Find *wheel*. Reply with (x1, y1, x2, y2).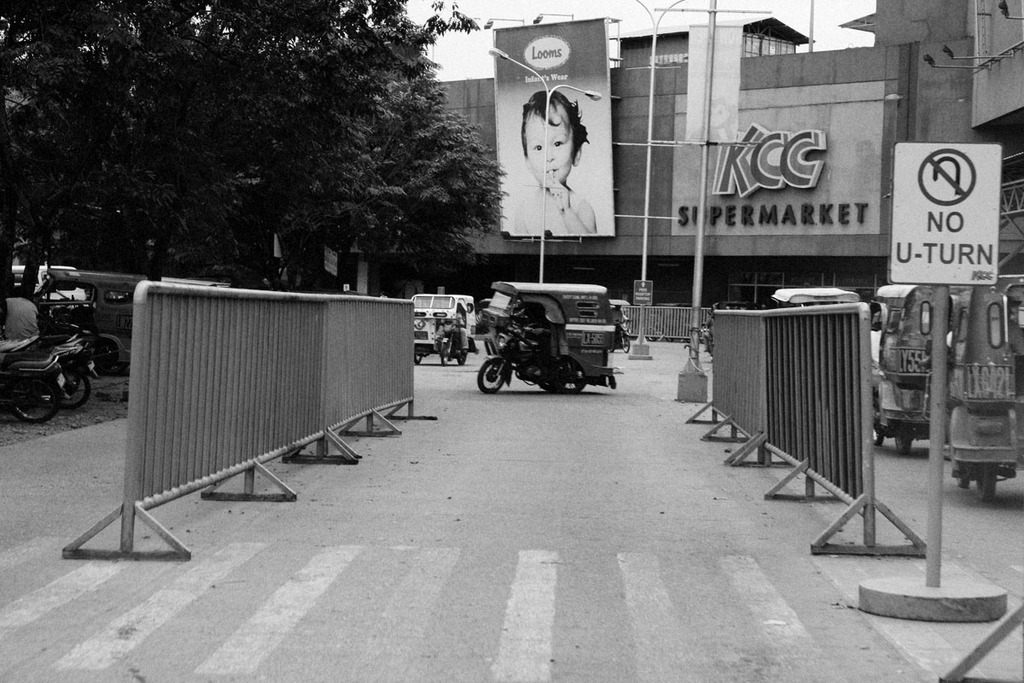
(619, 339, 633, 354).
